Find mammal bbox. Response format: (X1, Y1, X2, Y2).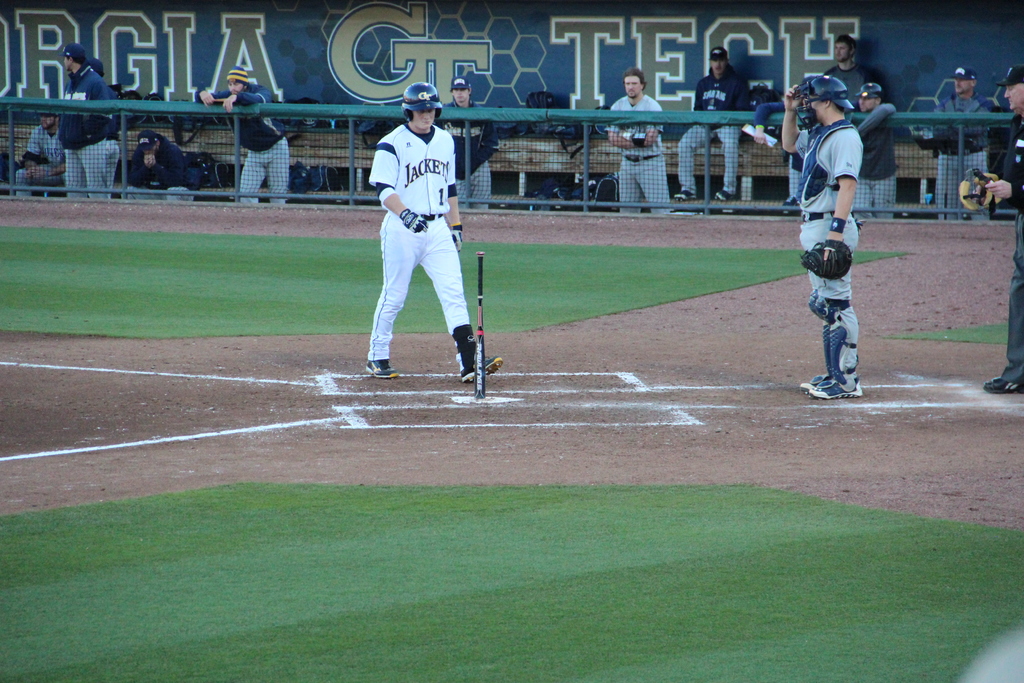
(15, 110, 65, 197).
